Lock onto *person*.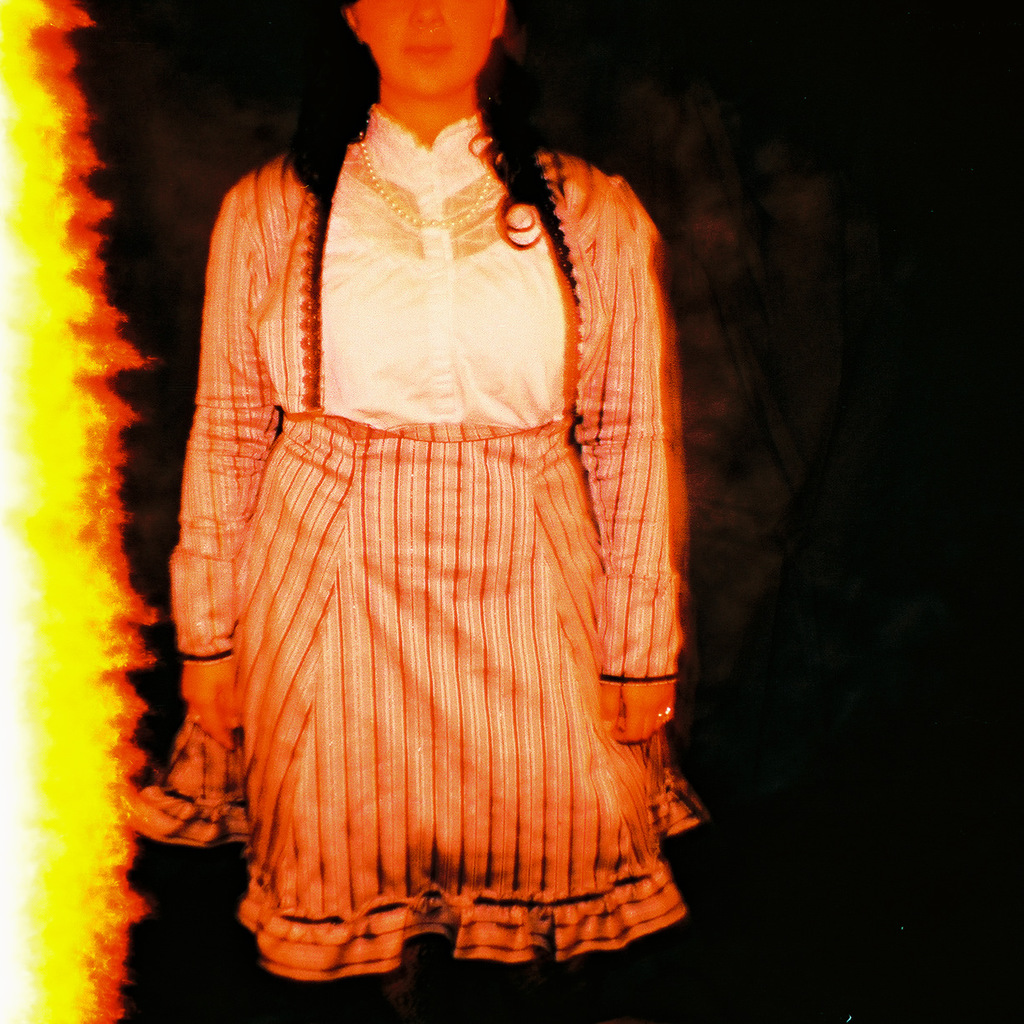
Locked: x1=128 y1=0 x2=751 y2=1012.
